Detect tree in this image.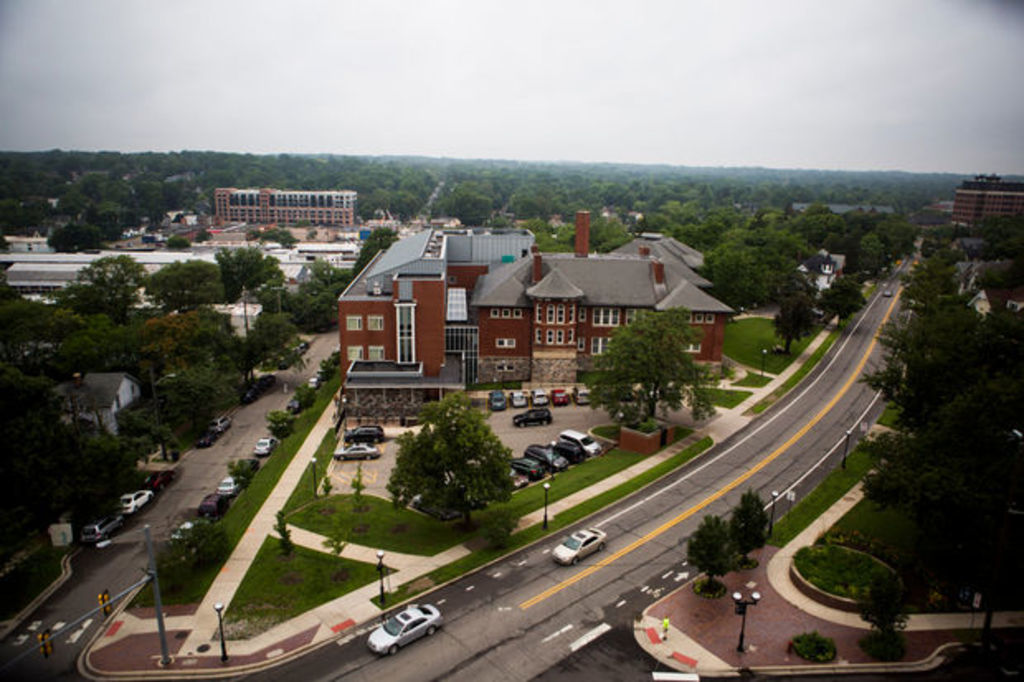
Detection: Rect(677, 507, 747, 590).
